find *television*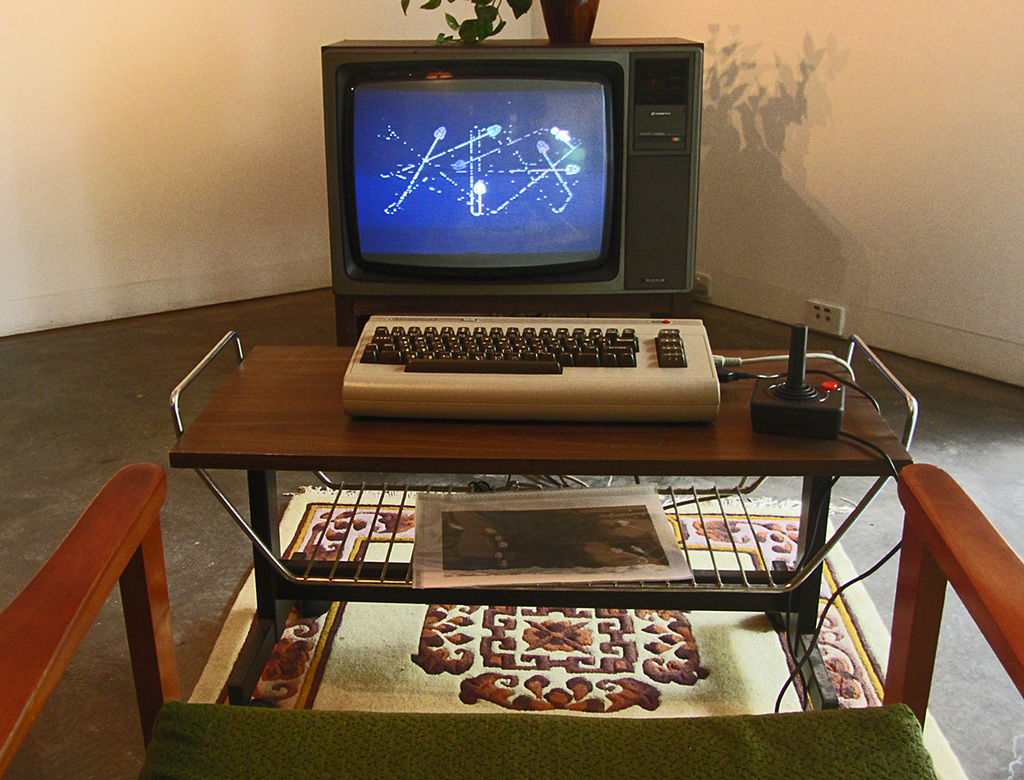
box(323, 44, 705, 295)
